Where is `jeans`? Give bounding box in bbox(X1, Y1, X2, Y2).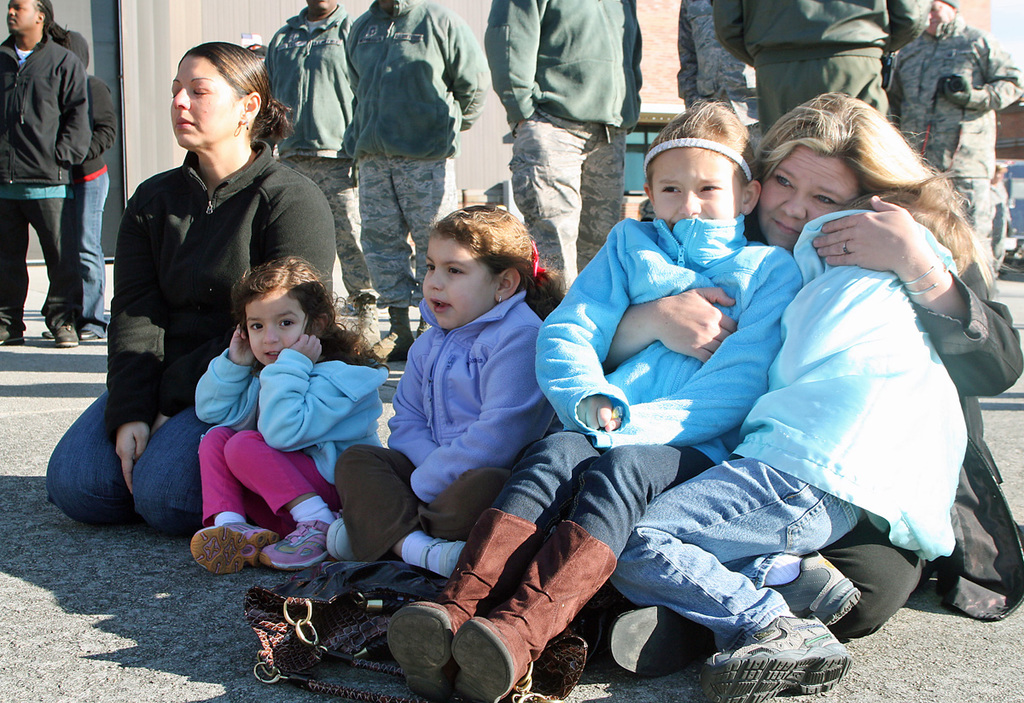
bbox(628, 454, 890, 665).
